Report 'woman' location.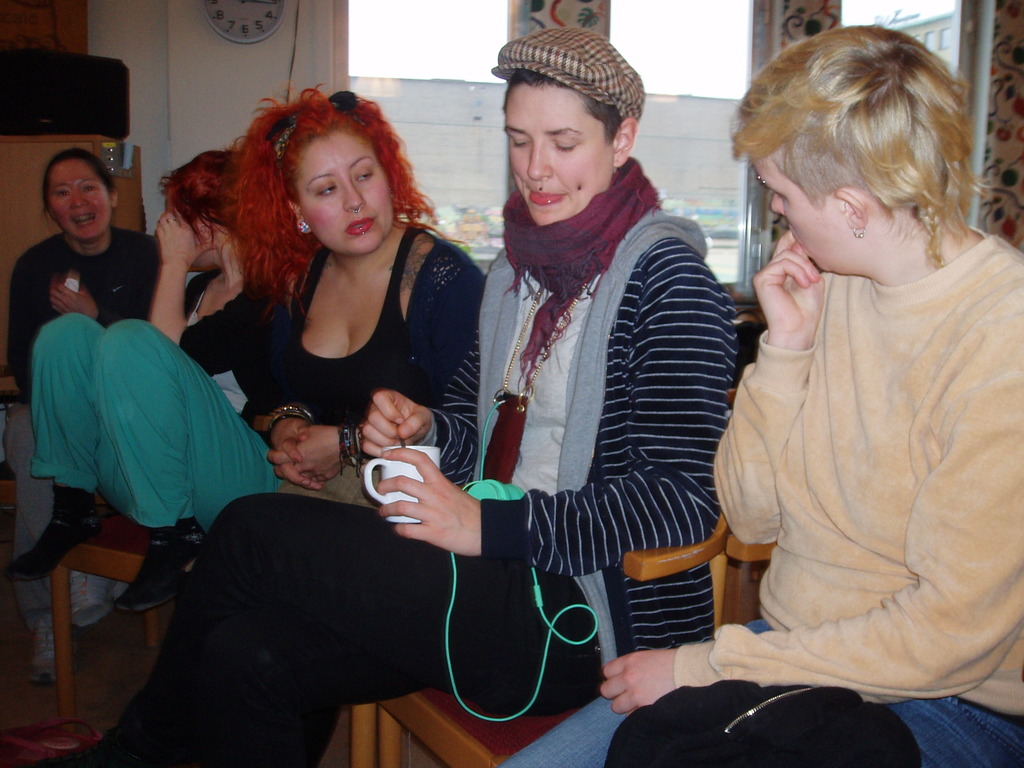
Report: pyautogui.locateOnScreen(495, 28, 1023, 767).
